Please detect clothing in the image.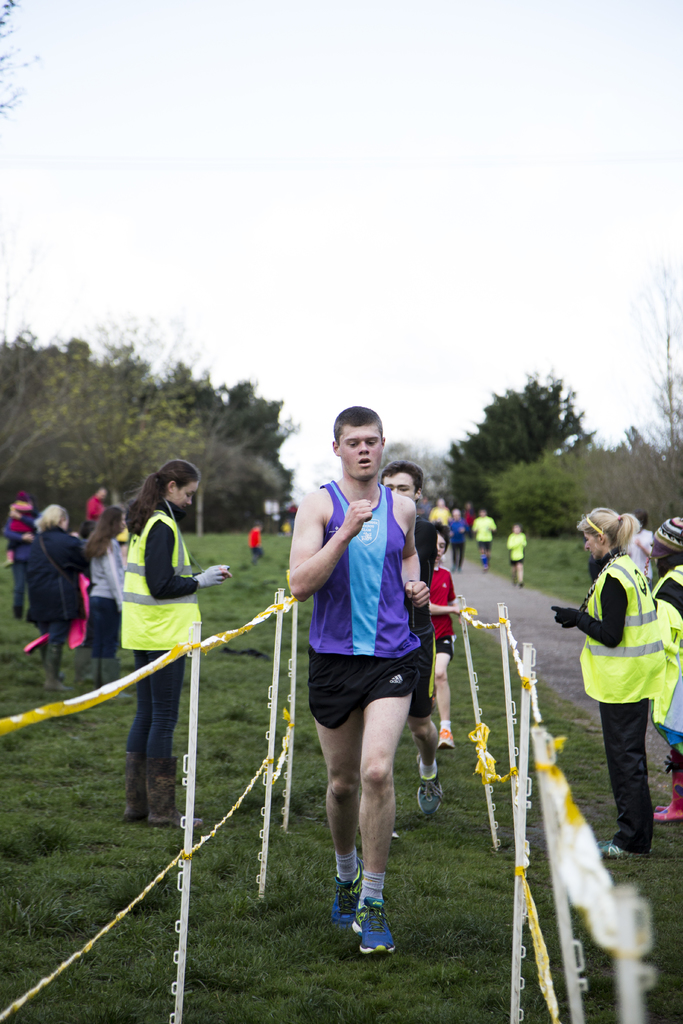
580,550,659,838.
